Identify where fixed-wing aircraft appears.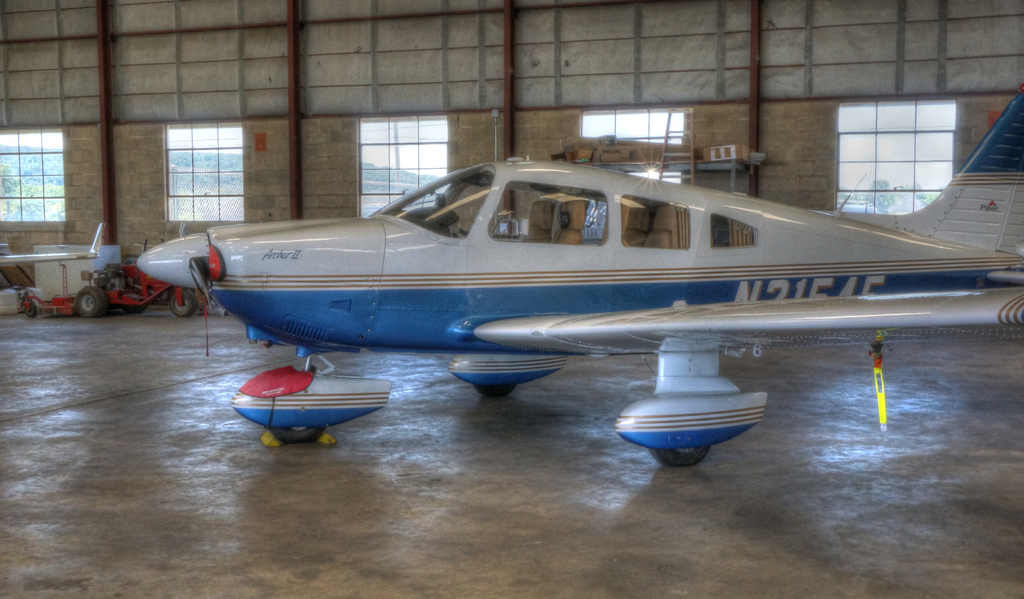
Appears at x1=136 y1=86 x2=1023 y2=467.
